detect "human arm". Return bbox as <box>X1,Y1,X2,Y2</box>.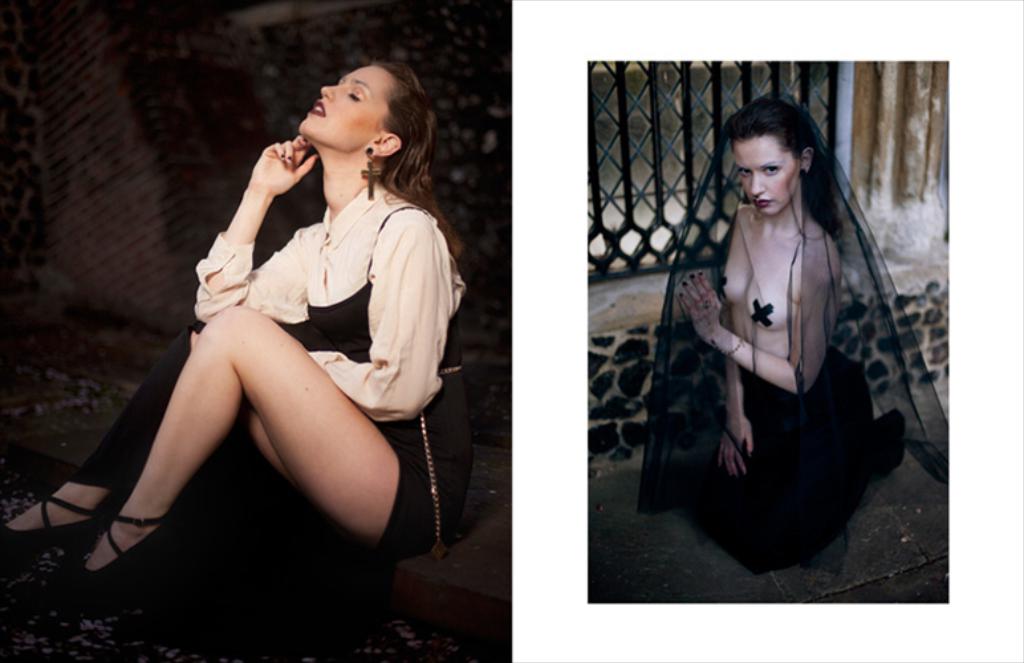
<box>707,264,787,476</box>.
